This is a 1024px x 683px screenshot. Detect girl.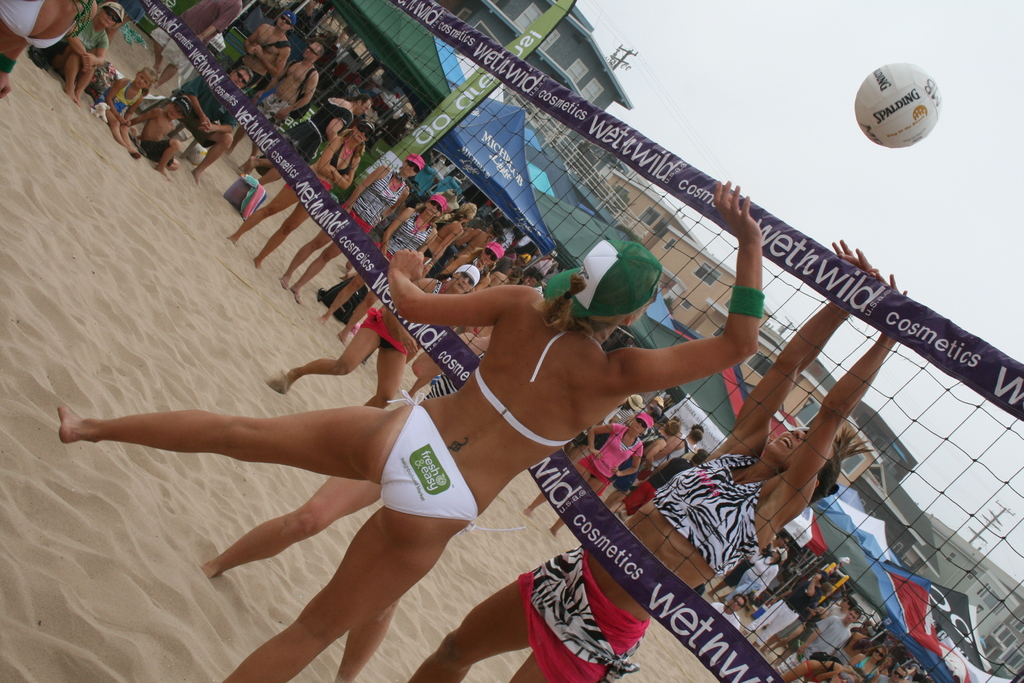
{"left": 98, "top": 68, "right": 159, "bottom": 161}.
